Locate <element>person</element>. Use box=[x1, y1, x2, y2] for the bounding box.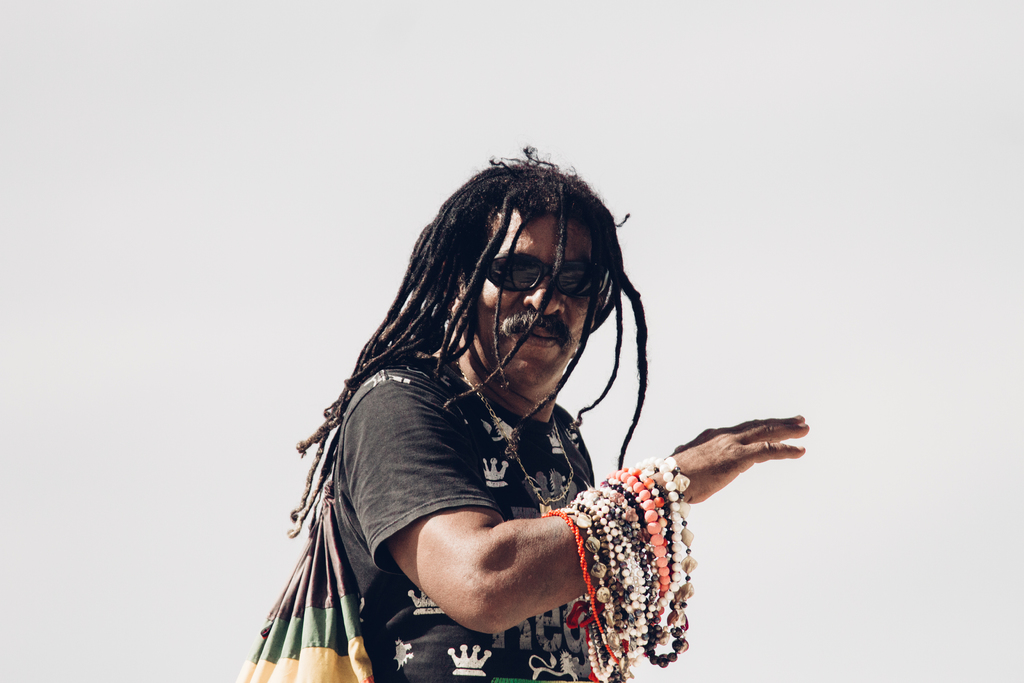
box=[285, 159, 729, 682].
